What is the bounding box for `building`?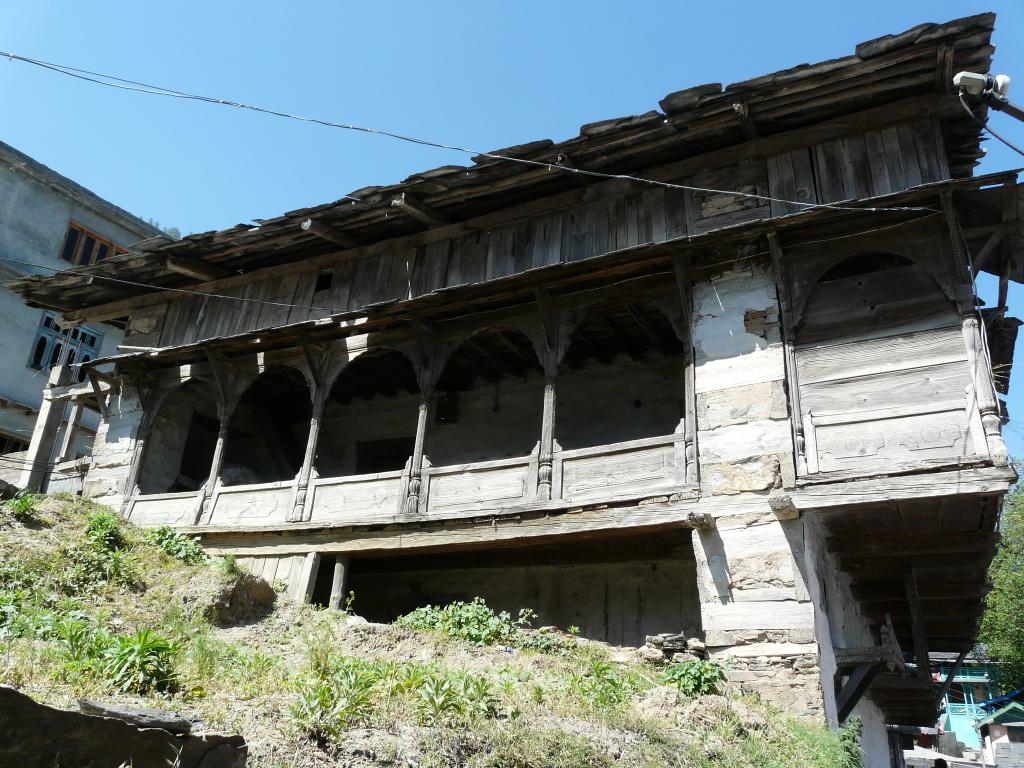
(9,7,1023,767).
